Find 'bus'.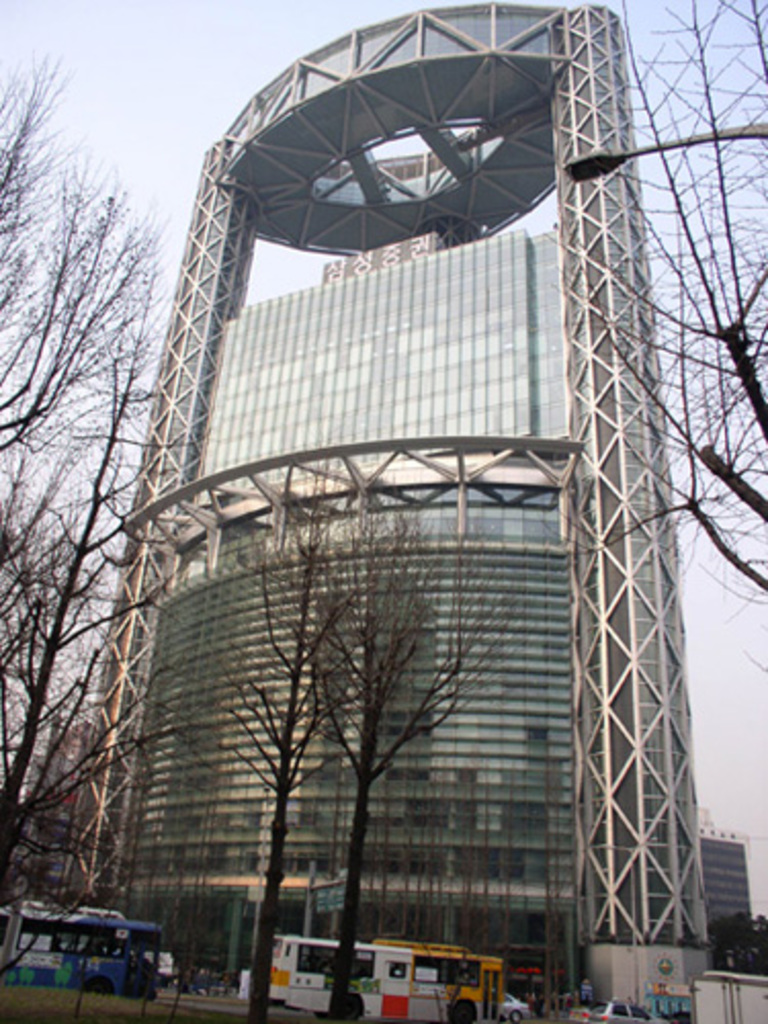
crop(0, 899, 168, 1004).
